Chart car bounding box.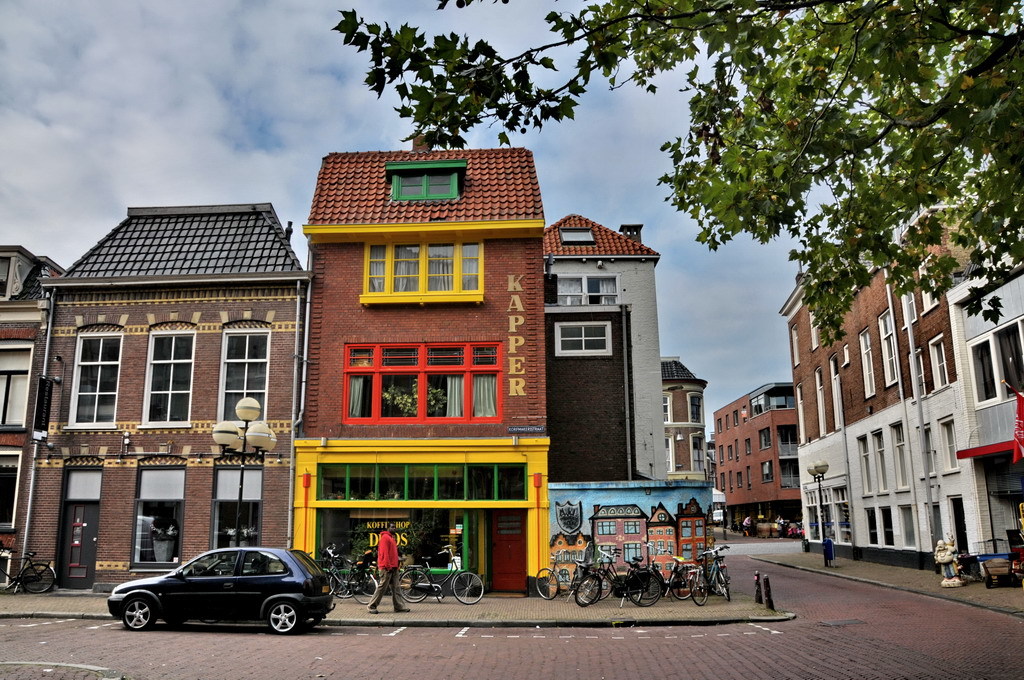
Charted: bbox(100, 542, 325, 636).
